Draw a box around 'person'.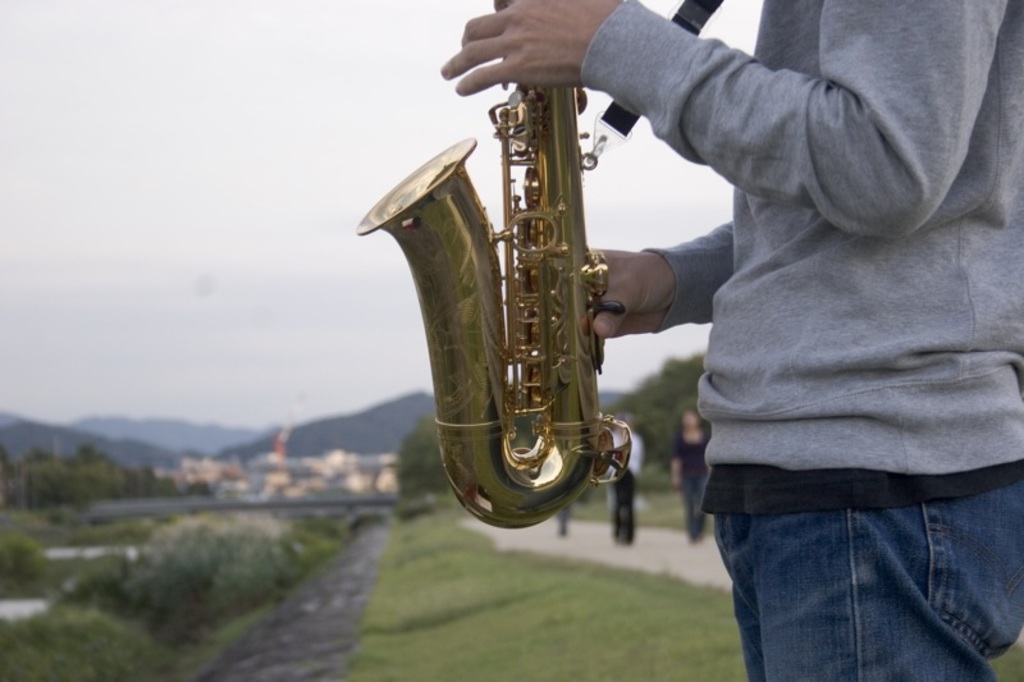
594/411/646/544.
